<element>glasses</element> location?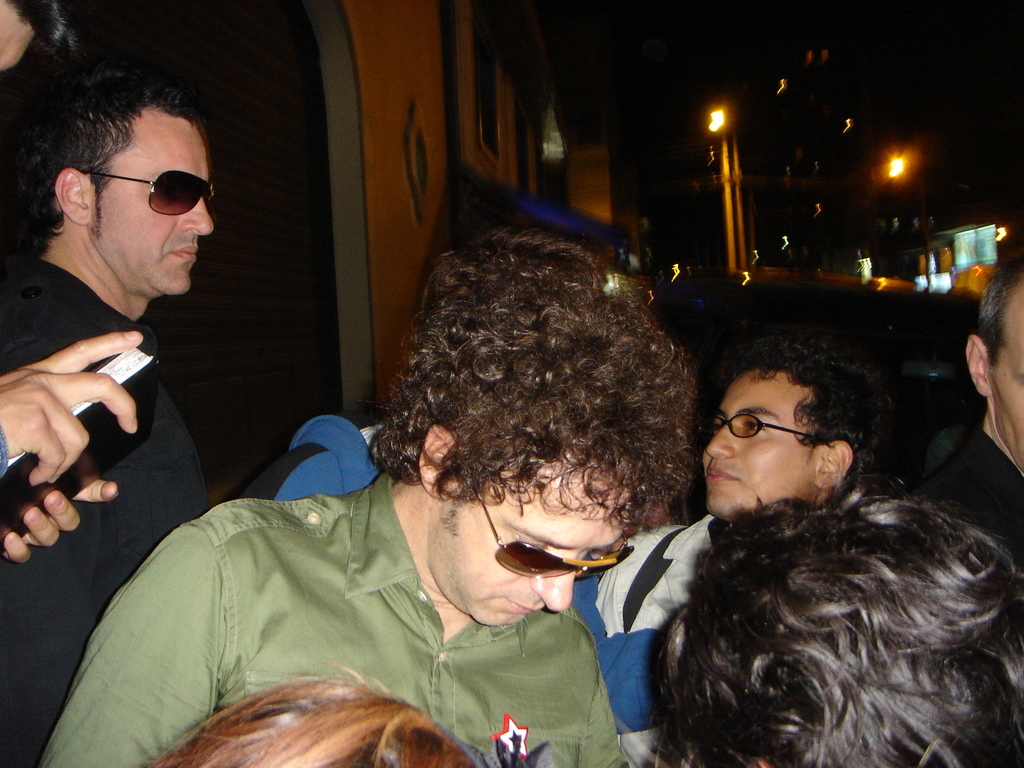
rect(710, 415, 833, 441)
